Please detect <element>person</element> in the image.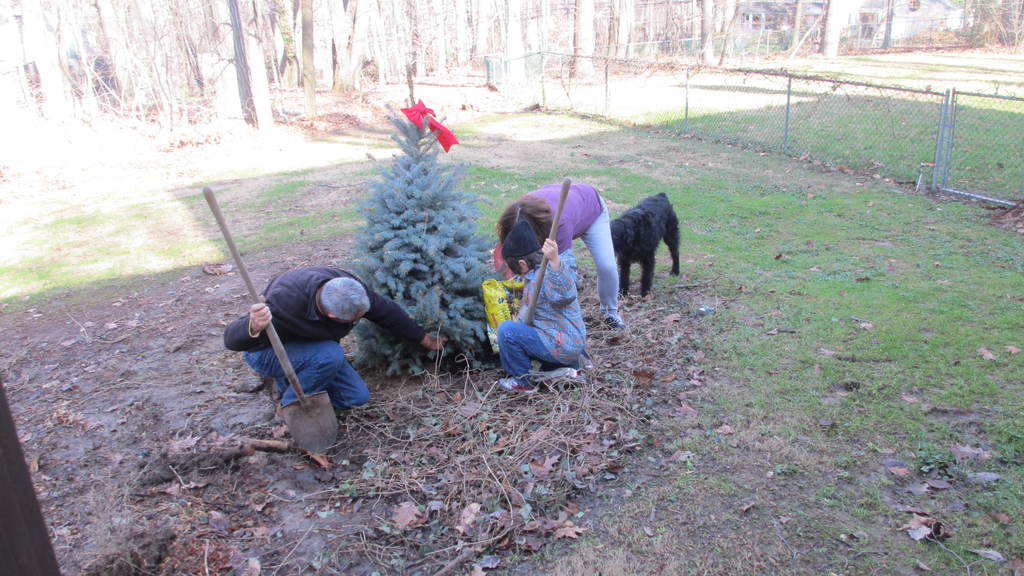
bbox(497, 184, 629, 329).
